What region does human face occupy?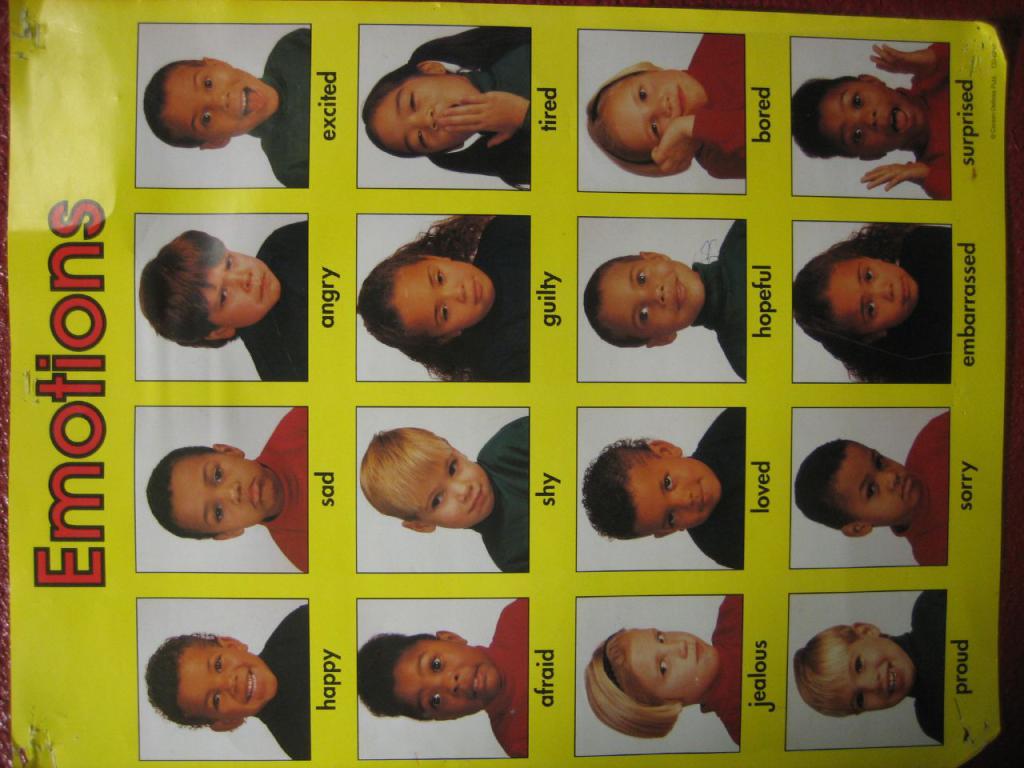
select_region(625, 629, 719, 699).
